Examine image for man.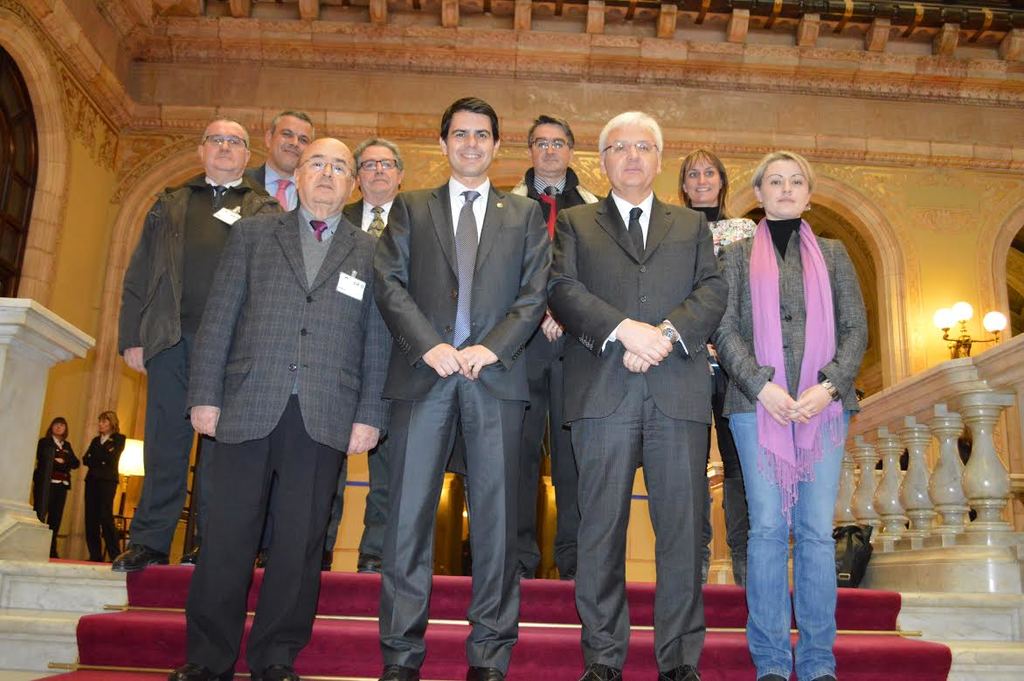
Examination result: box=[248, 106, 318, 215].
